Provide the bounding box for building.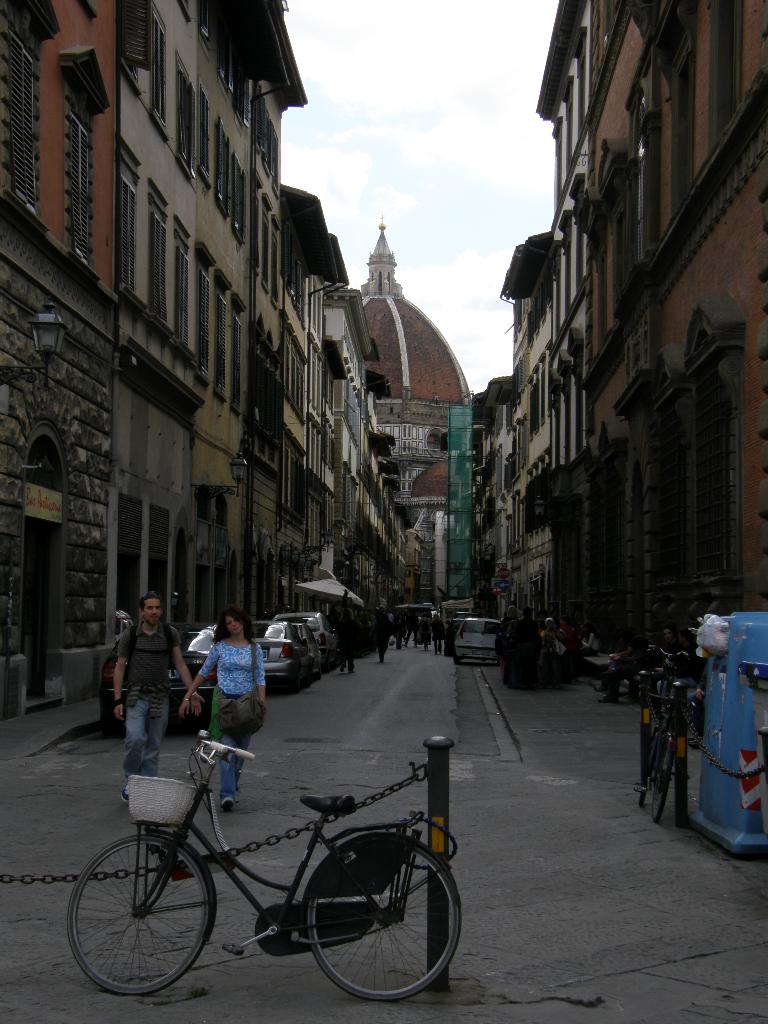
<box>105,0,310,671</box>.
